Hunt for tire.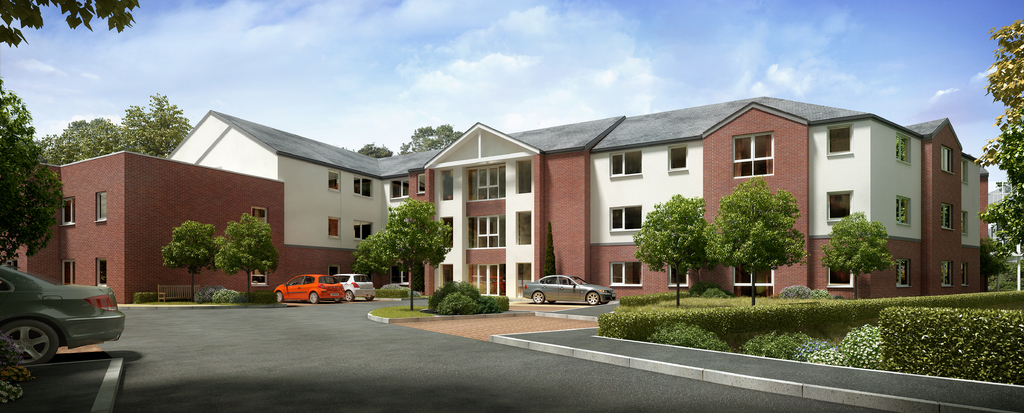
Hunted down at {"x1": 306, "y1": 287, "x2": 319, "y2": 304}.
